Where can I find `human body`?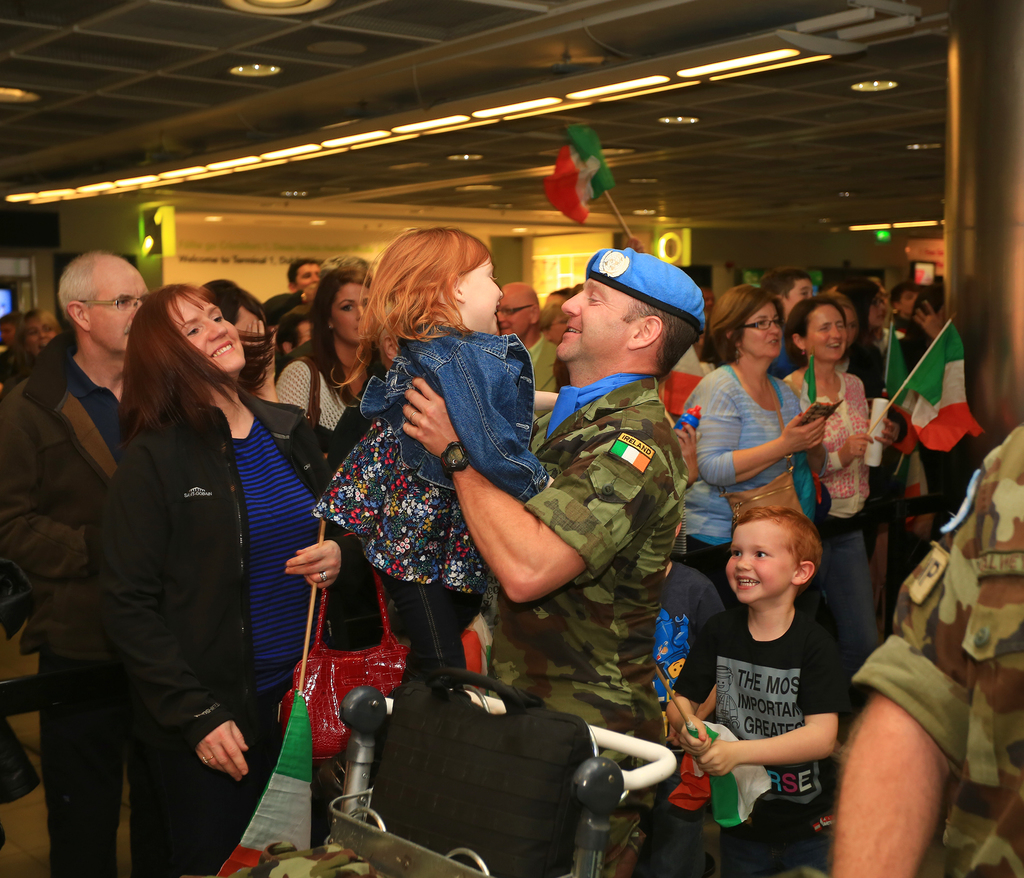
You can find it at (71,229,309,877).
